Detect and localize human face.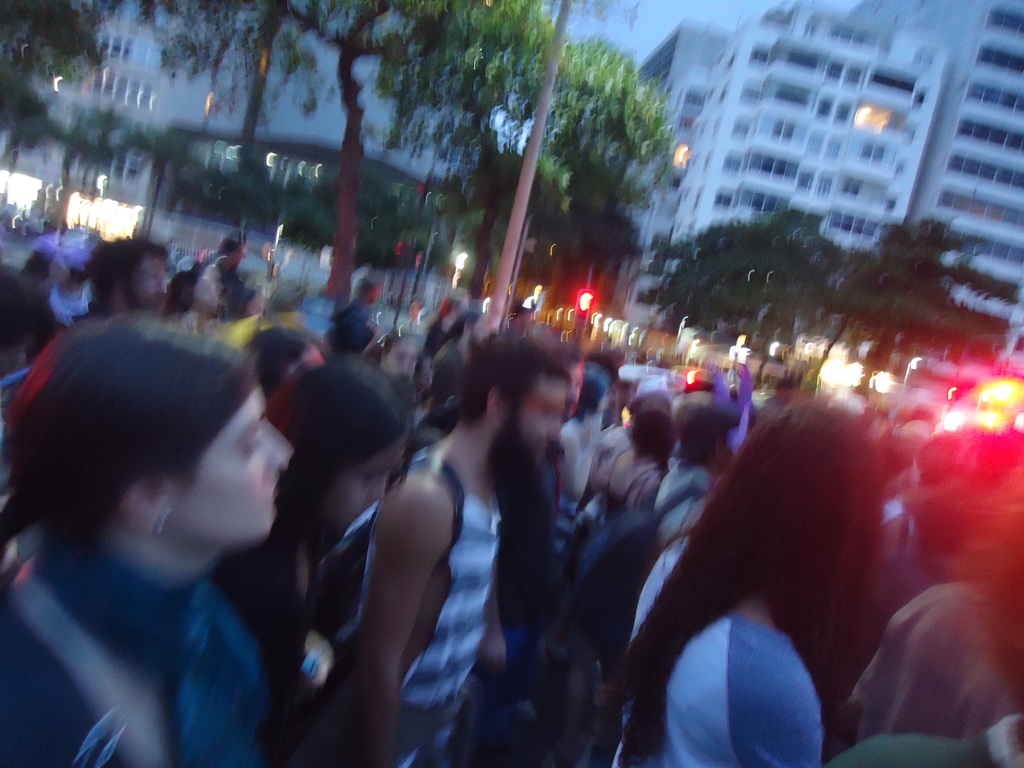
Localized at Rect(495, 383, 566, 474).
